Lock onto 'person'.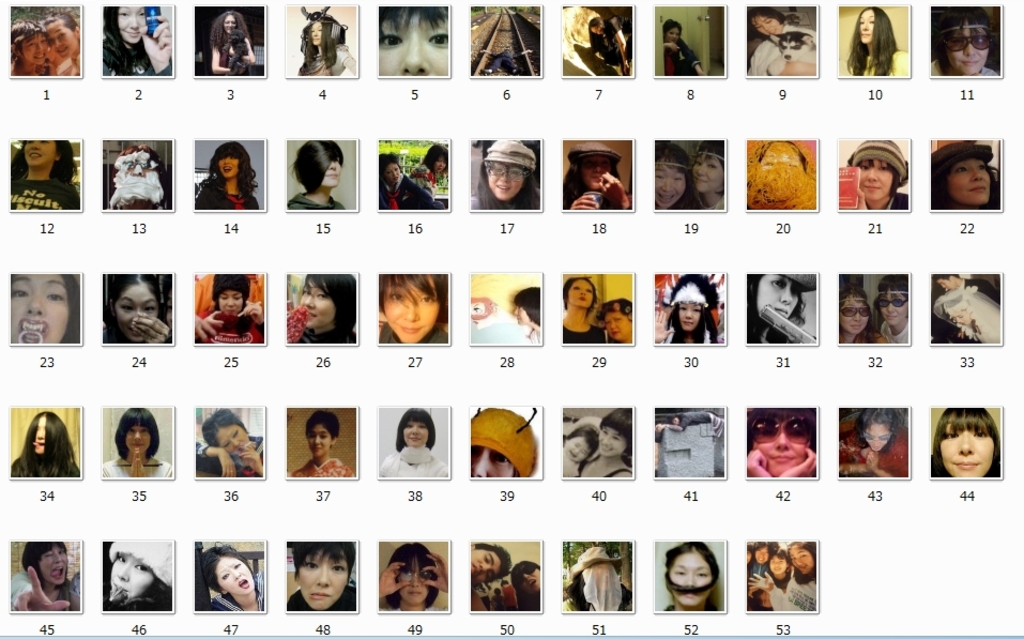
Locked: 4 538 86 626.
